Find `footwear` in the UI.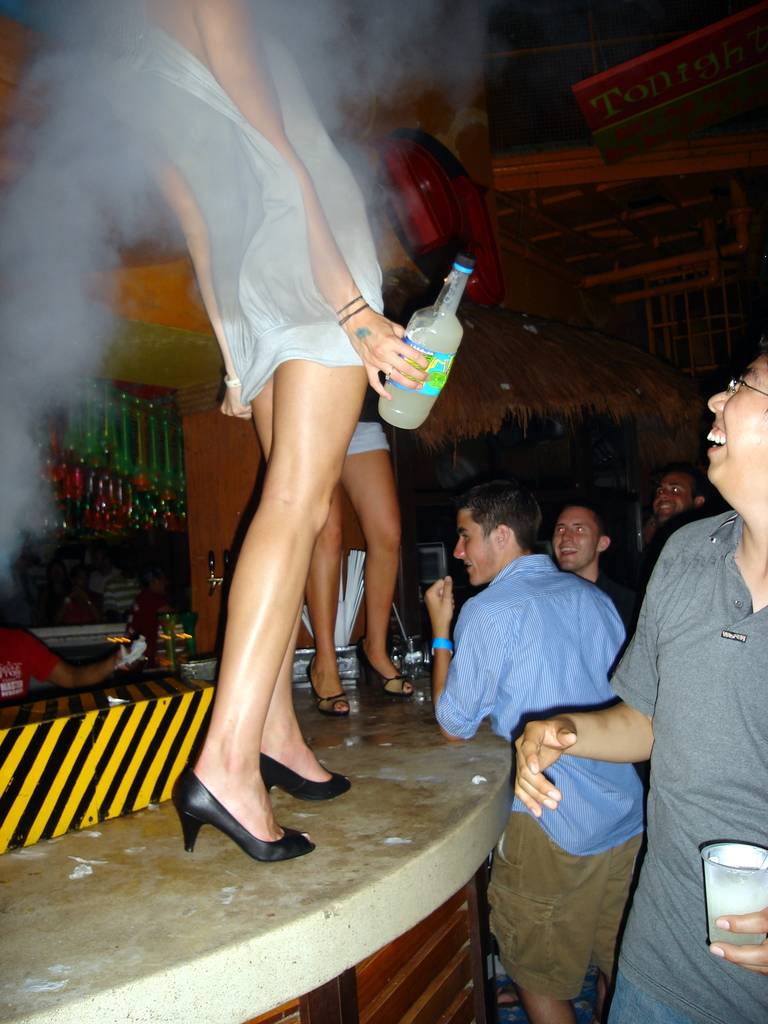
UI element at x1=359, y1=641, x2=415, y2=697.
